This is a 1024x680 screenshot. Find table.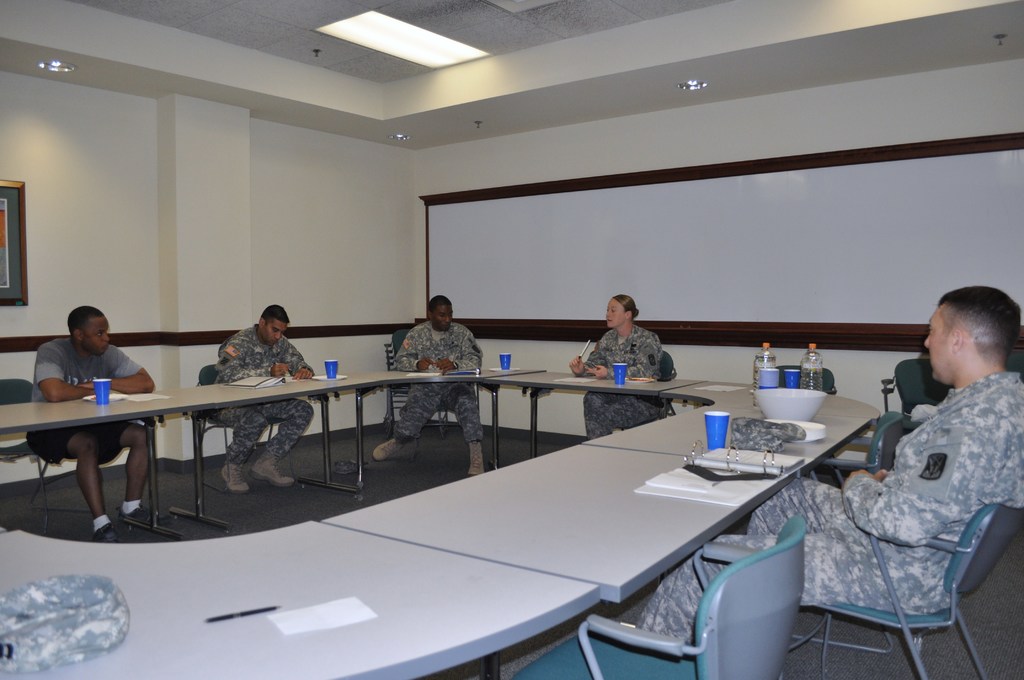
Bounding box: box=[0, 365, 878, 679].
